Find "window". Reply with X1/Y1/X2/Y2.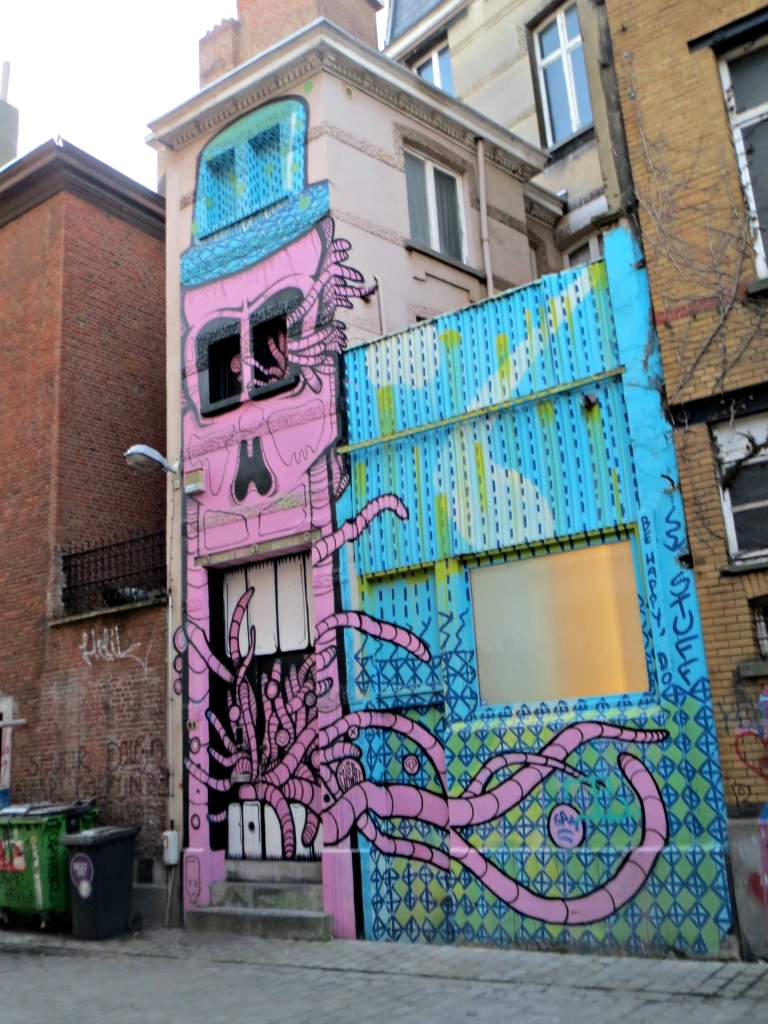
717/36/767/274.
